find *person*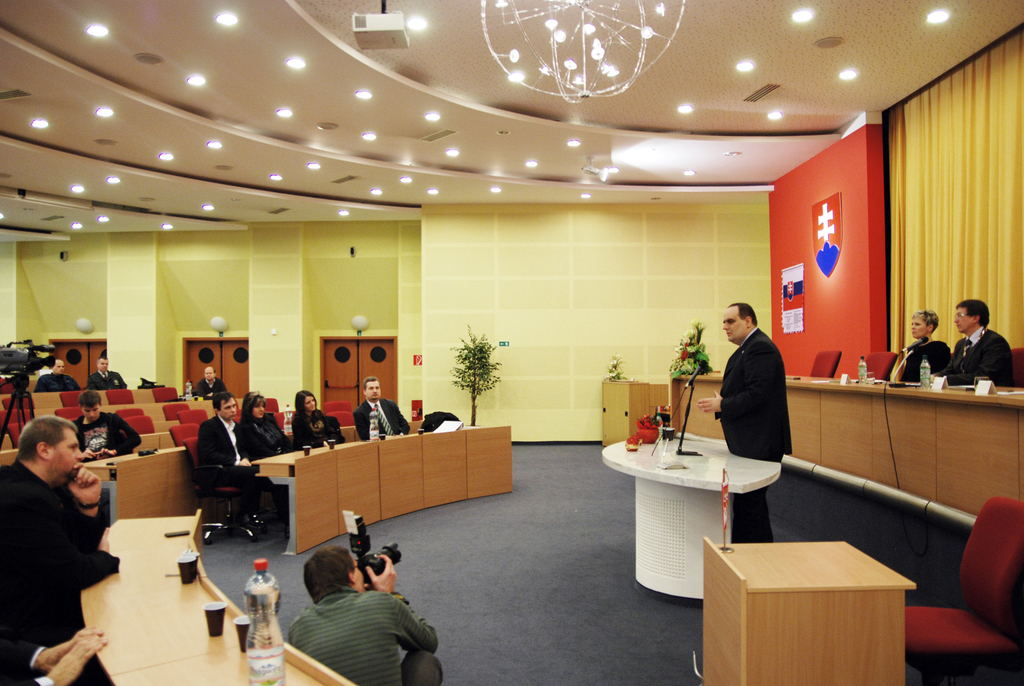
{"left": 196, "top": 390, "right": 267, "bottom": 524}
